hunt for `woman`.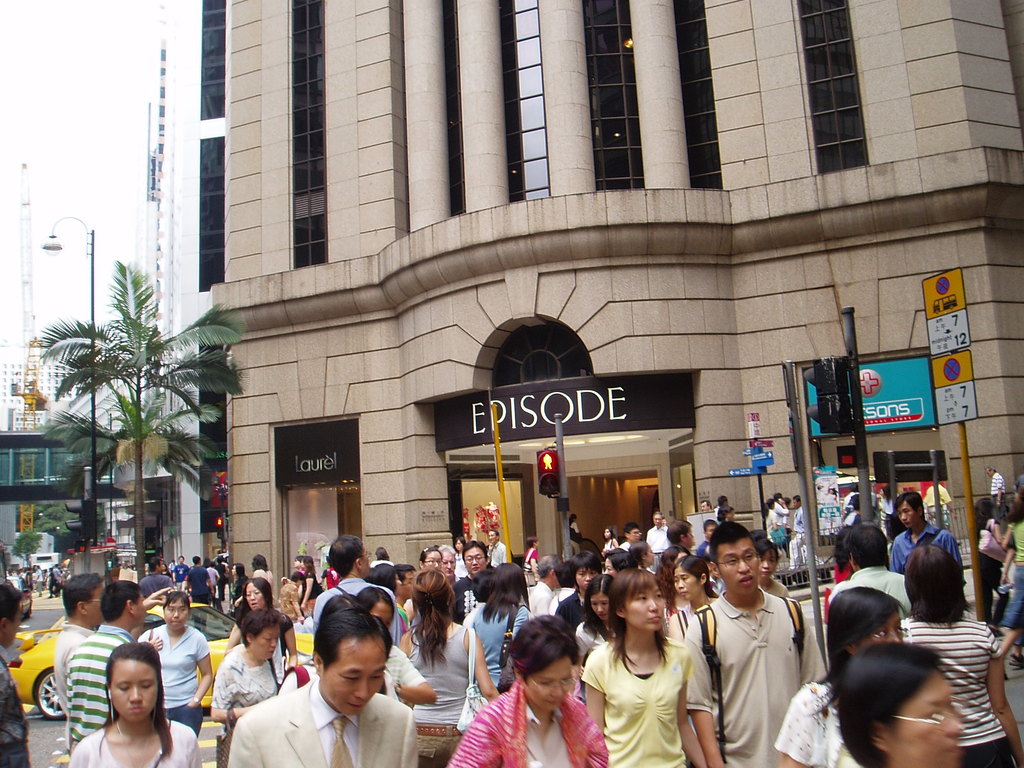
Hunted down at pyautogui.locateOnScreen(877, 484, 895, 536).
